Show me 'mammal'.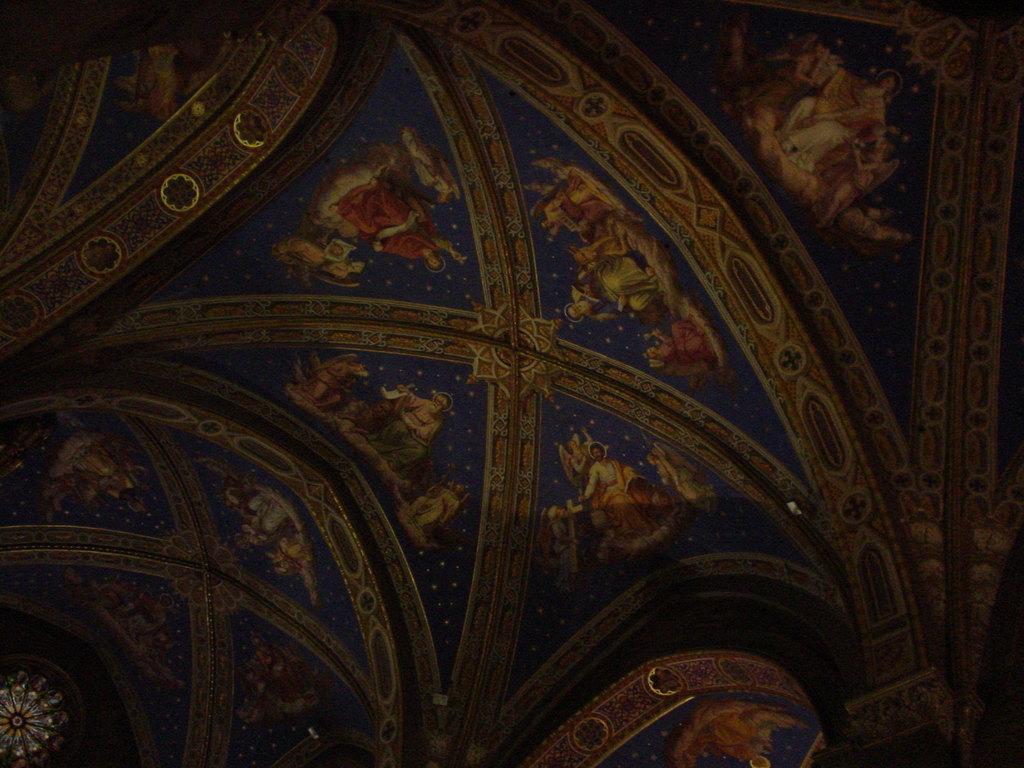
'mammal' is here: (580,440,647,540).
